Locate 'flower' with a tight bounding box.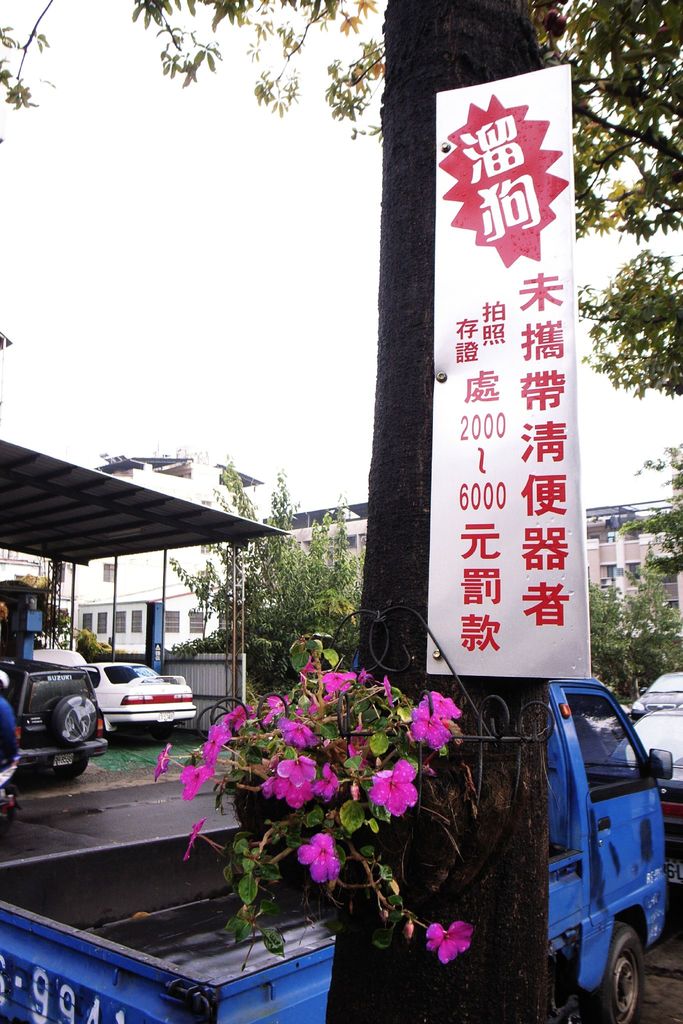
locate(287, 838, 363, 909).
